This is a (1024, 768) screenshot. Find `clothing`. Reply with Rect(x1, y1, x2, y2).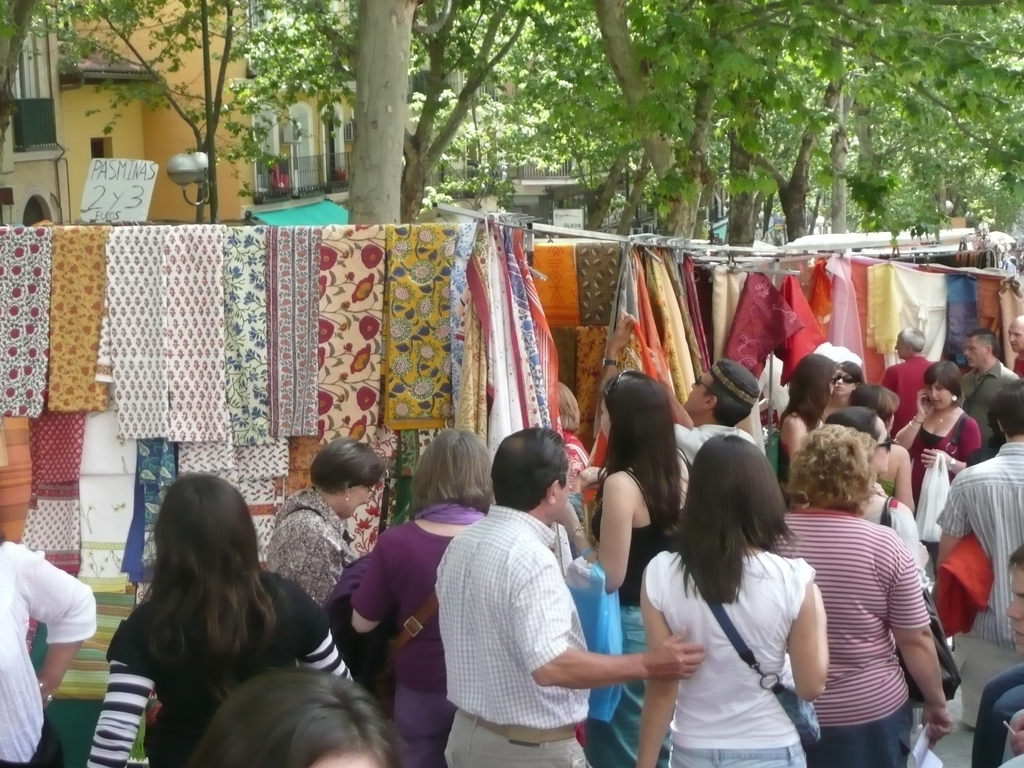
Rect(929, 437, 1023, 728).
